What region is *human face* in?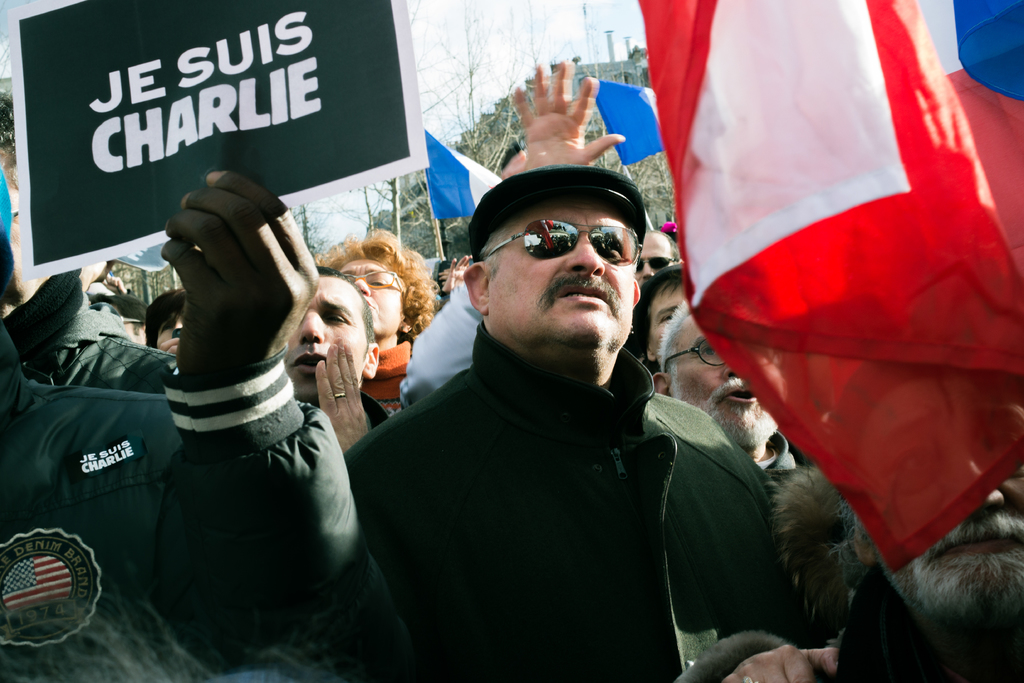
630, 226, 670, 282.
